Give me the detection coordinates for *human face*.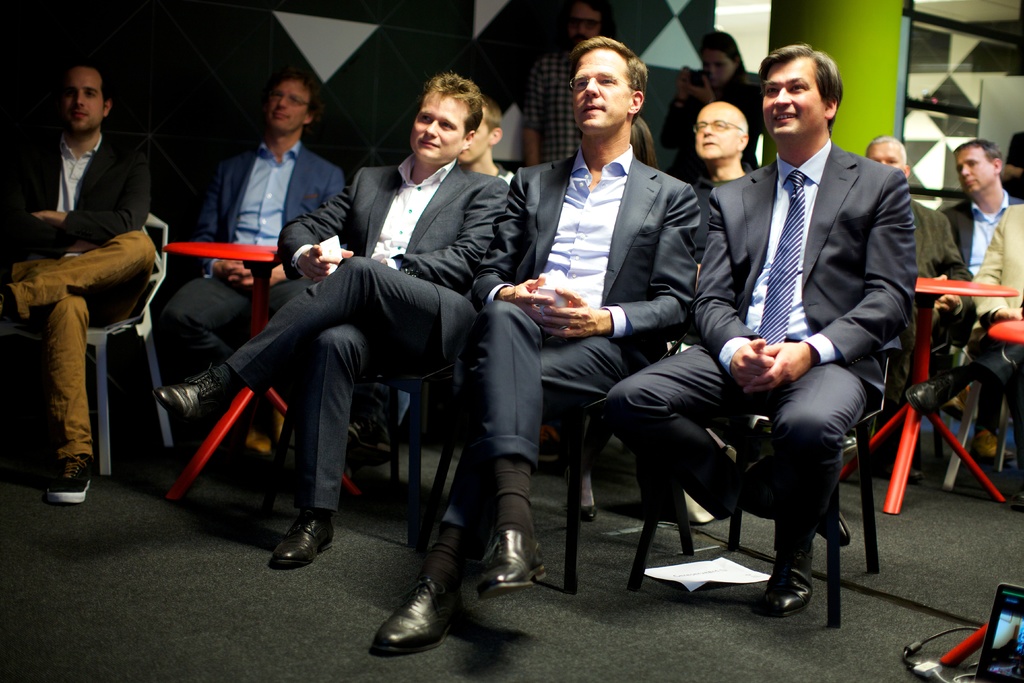
select_region(456, 108, 487, 165).
